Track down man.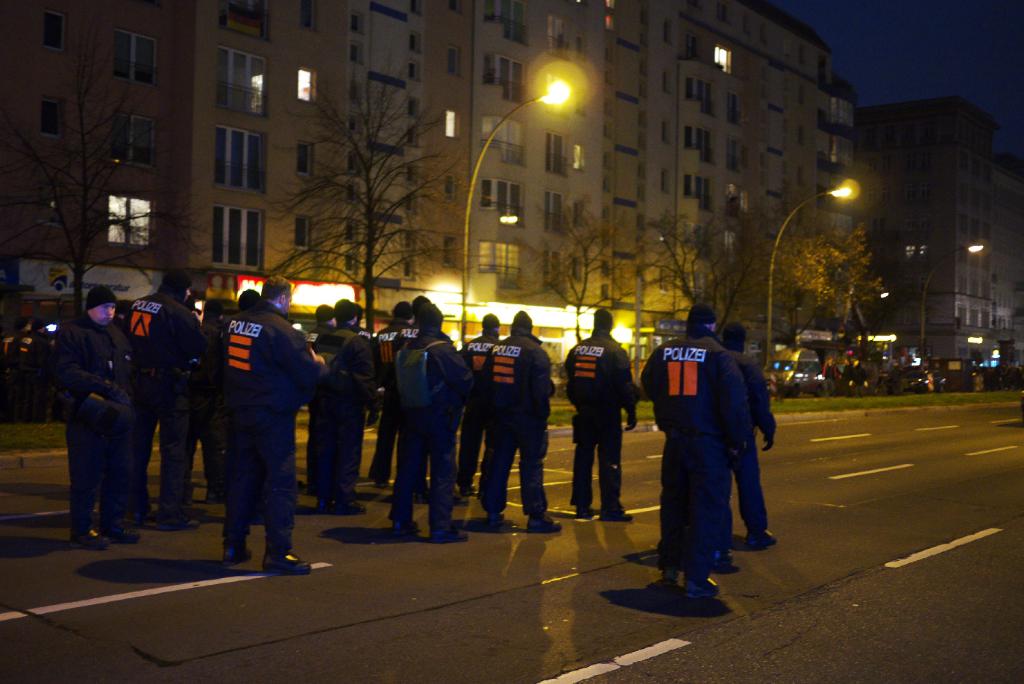
Tracked to Rect(199, 301, 226, 506).
